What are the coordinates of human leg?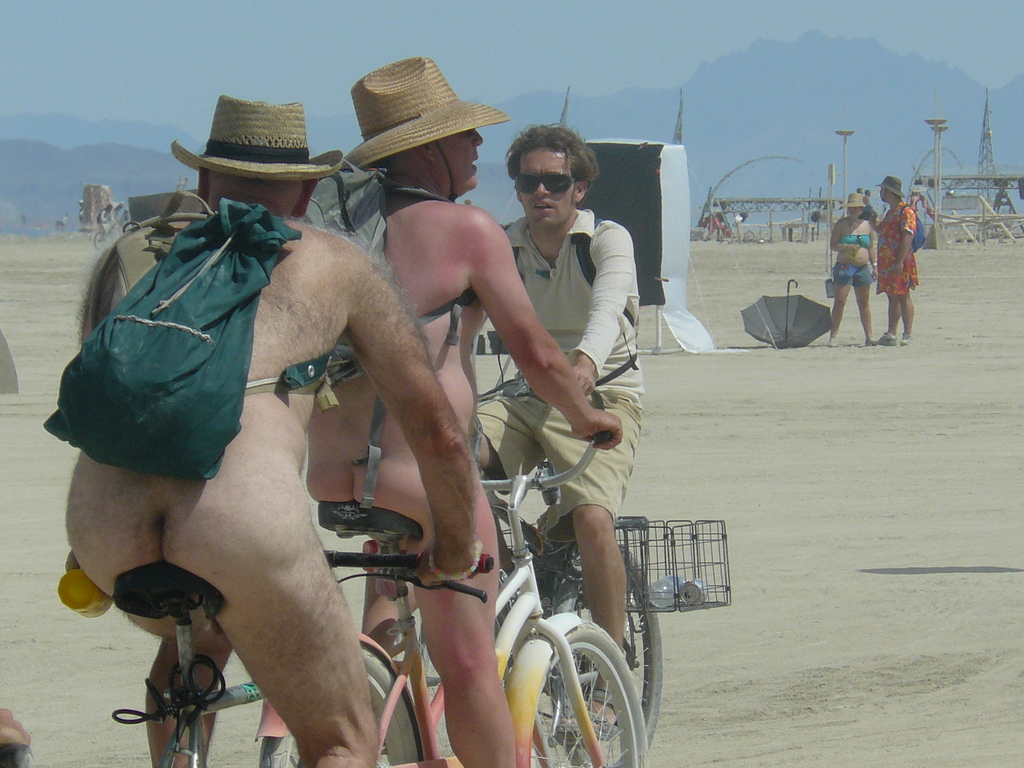
853,280,870,348.
